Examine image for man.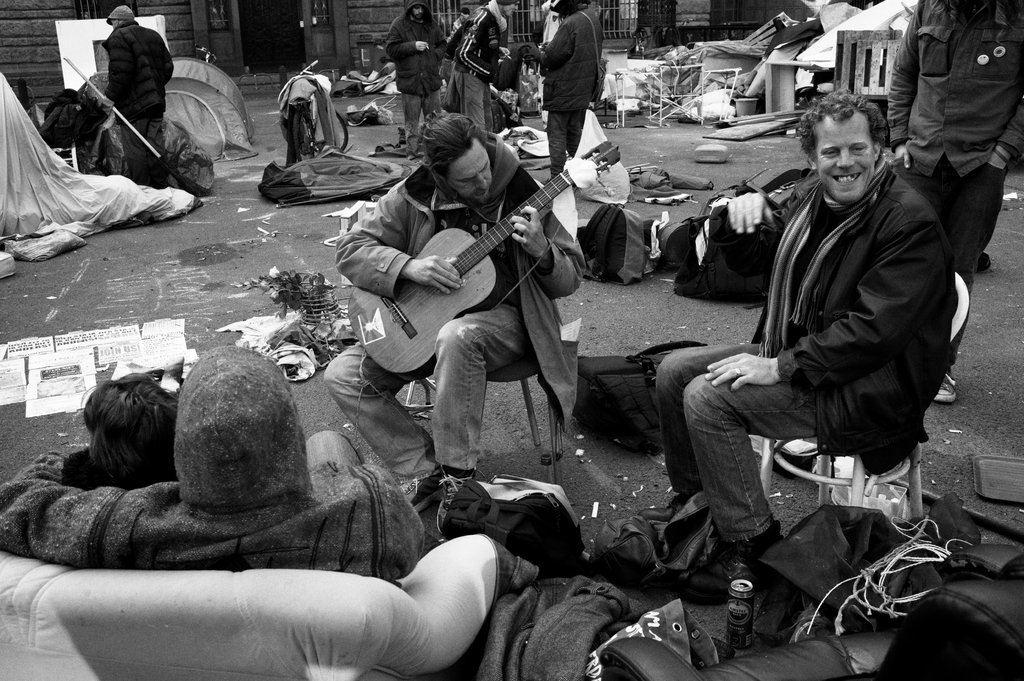
Examination result: (x1=101, y1=4, x2=175, y2=191).
